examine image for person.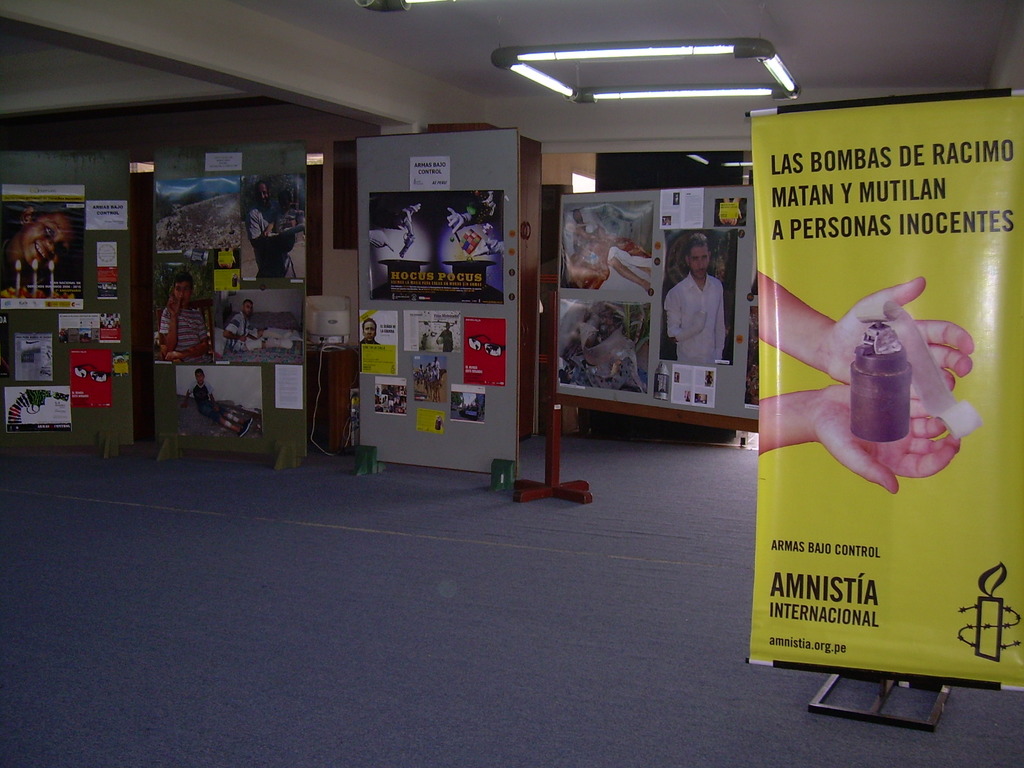
Examination result: 0:206:77:283.
